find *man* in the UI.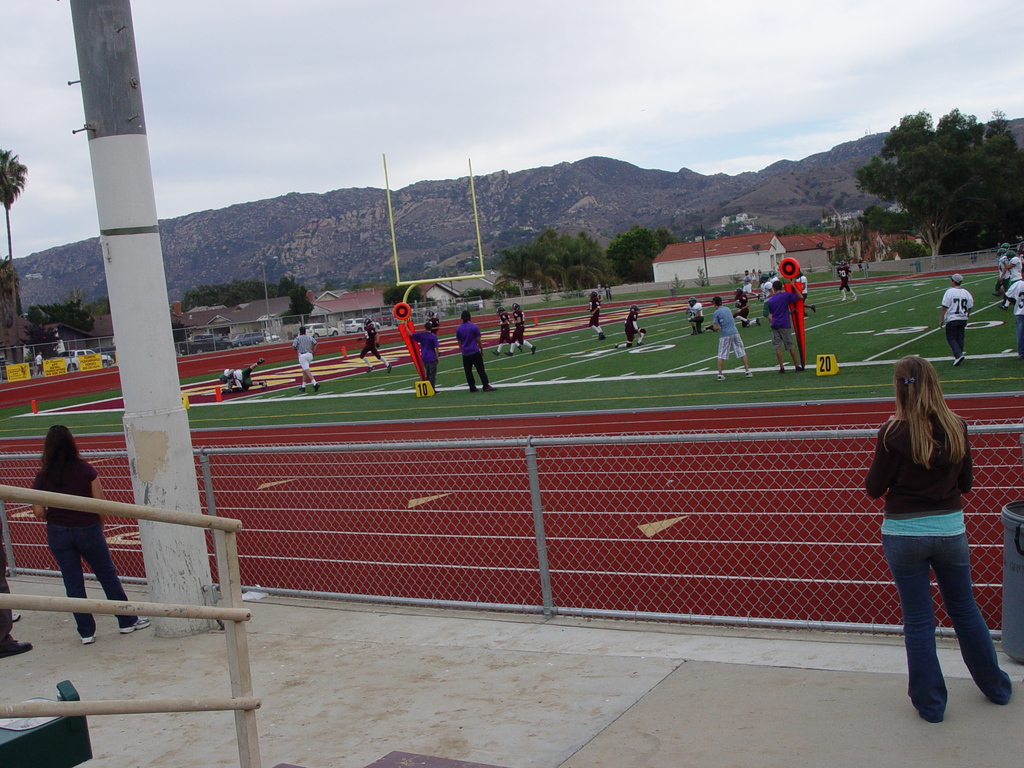
UI element at x1=940, y1=268, x2=978, y2=364.
